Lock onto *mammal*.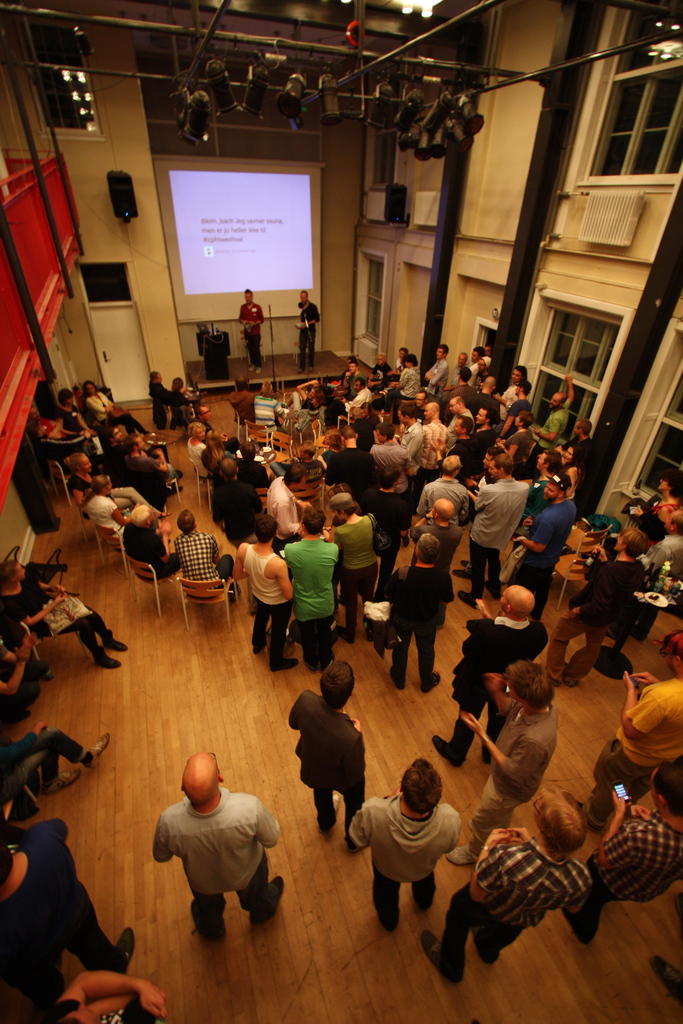
Locked: (left=410, top=495, right=457, bottom=626).
